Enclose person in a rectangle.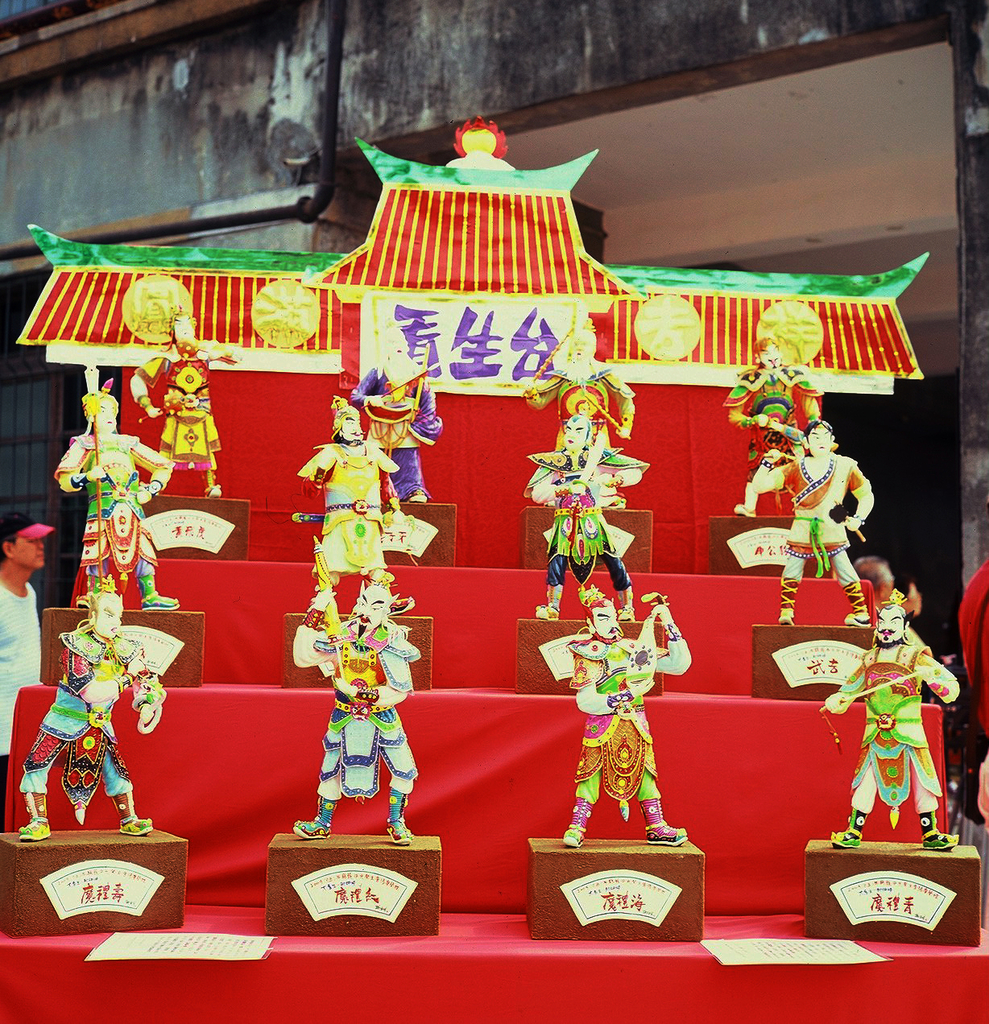
l=294, t=566, r=417, b=842.
